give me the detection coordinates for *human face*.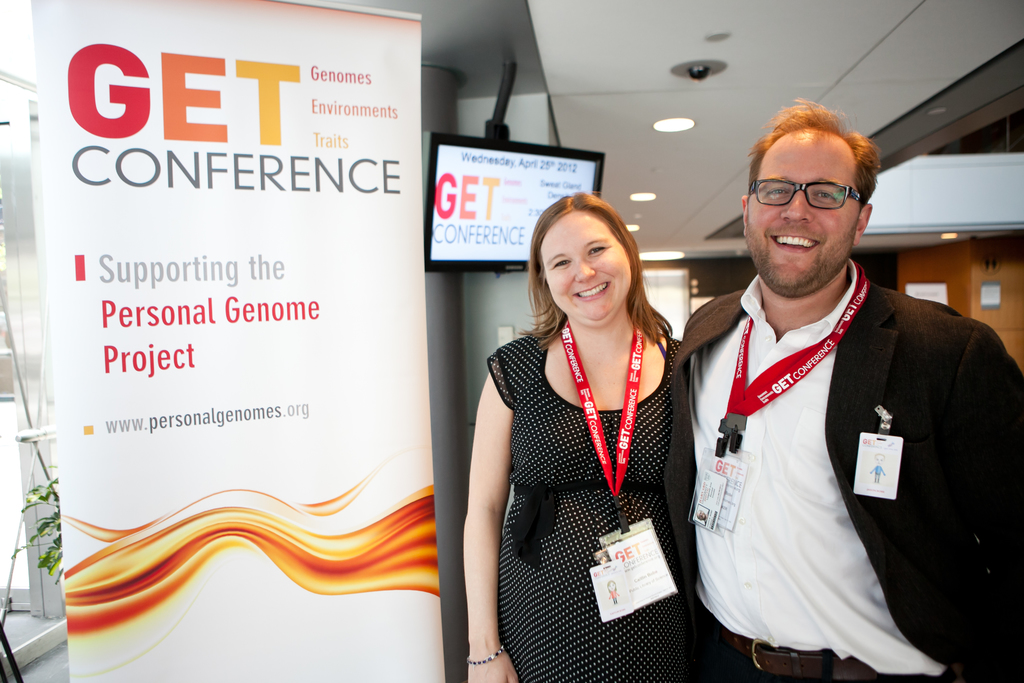
pyautogui.locateOnScreen(539, 210, 638, 319).
